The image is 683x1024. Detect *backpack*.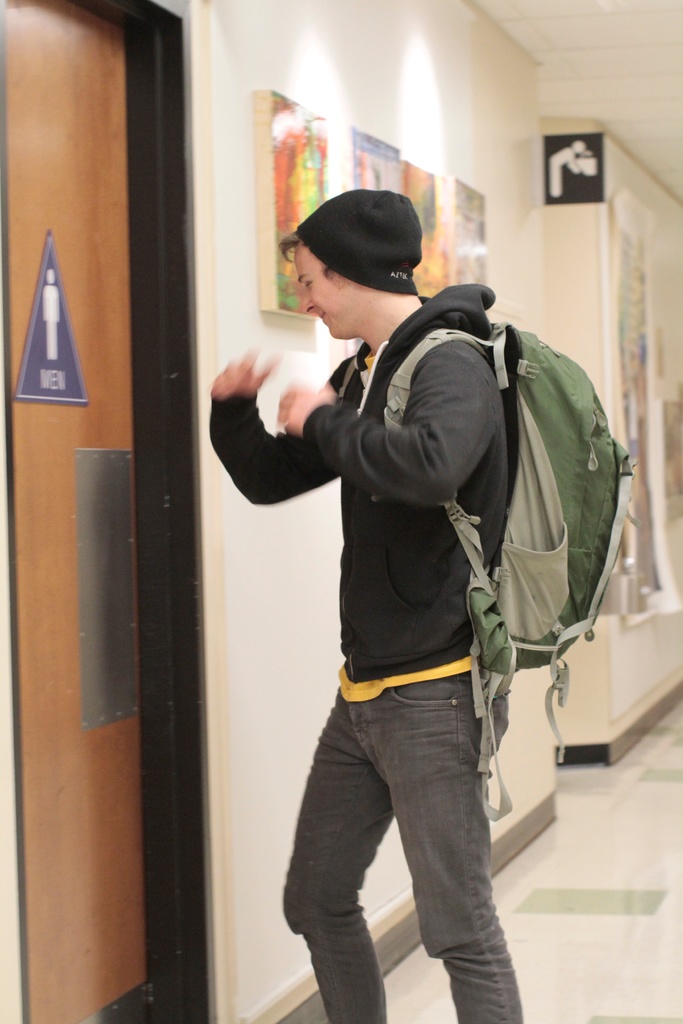
Detection: <bbox>386, 325, 629, 812</bbox>.
